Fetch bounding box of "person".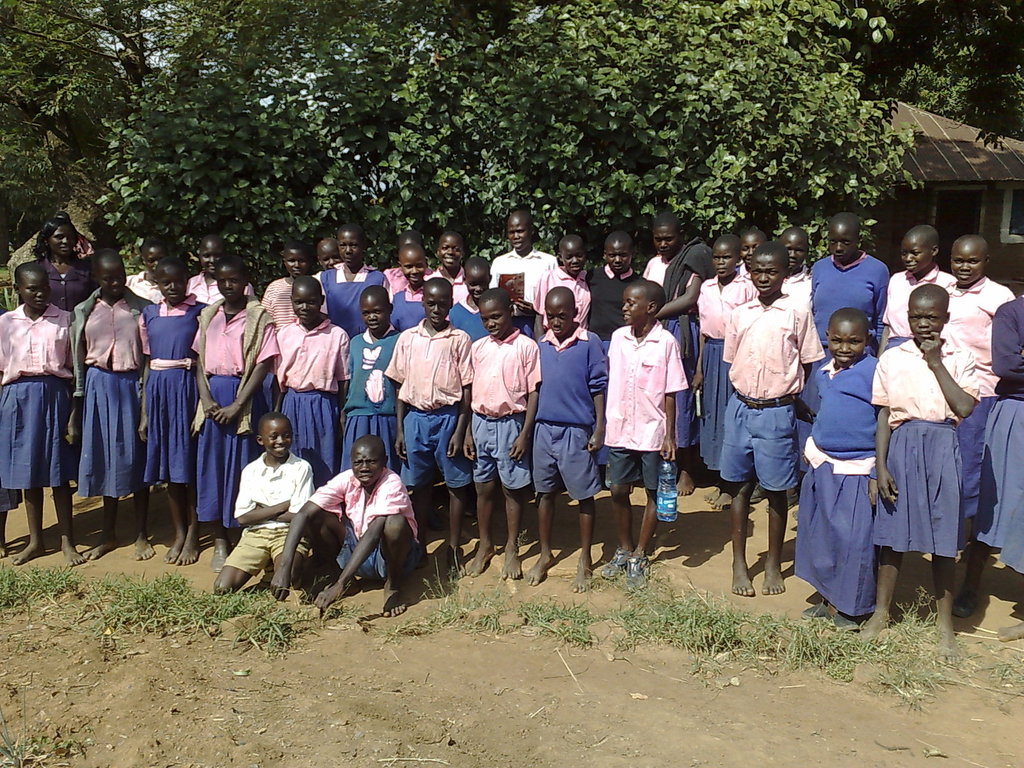
Bbox: <bbox>271, 435, 428, 620</bbox>.
